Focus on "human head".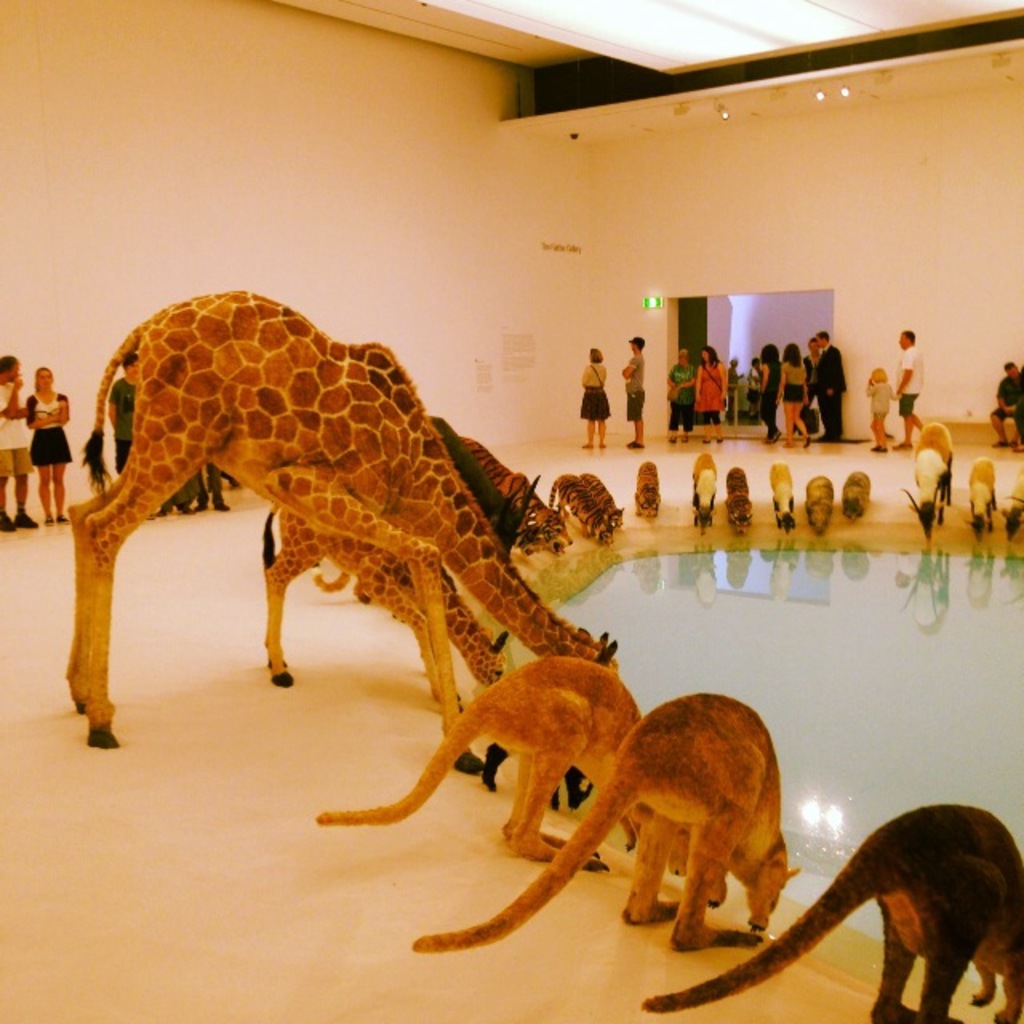
Focused at [x1=786, y1=342, x2=800, y2=368].
